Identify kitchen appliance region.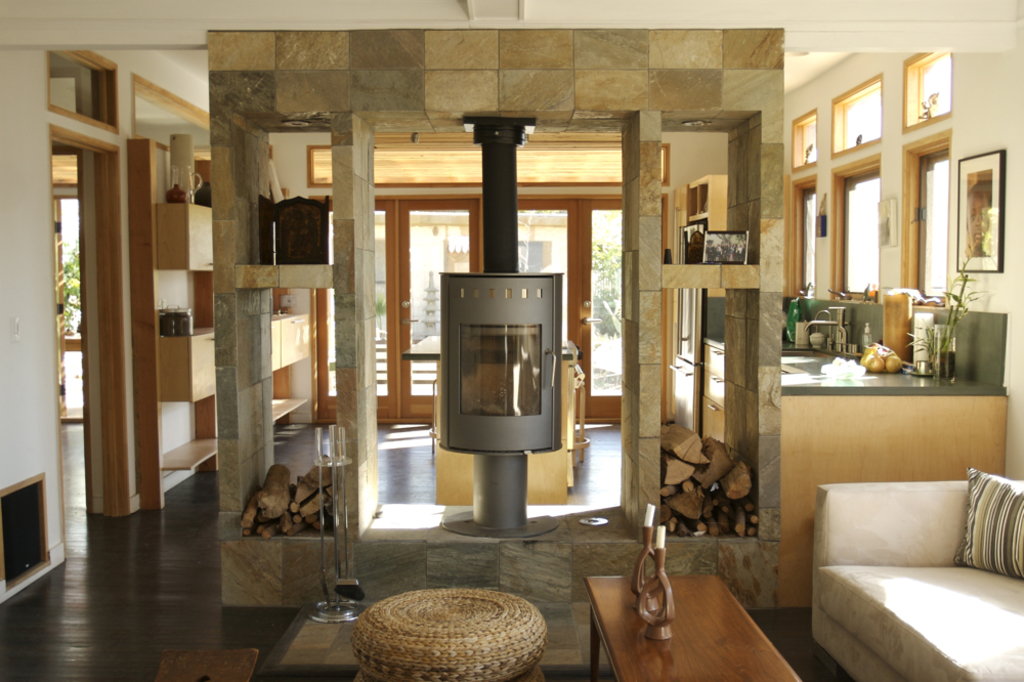
Region: [left=826, top=302, right=874, bottom=354].
